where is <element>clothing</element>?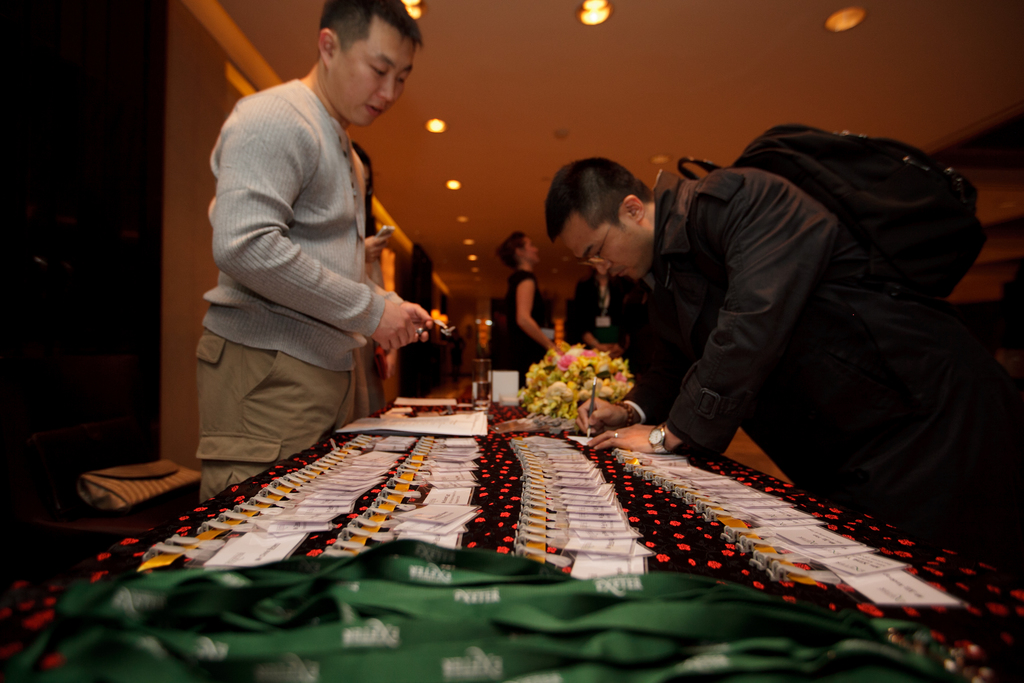
(612,158,1018,583).
